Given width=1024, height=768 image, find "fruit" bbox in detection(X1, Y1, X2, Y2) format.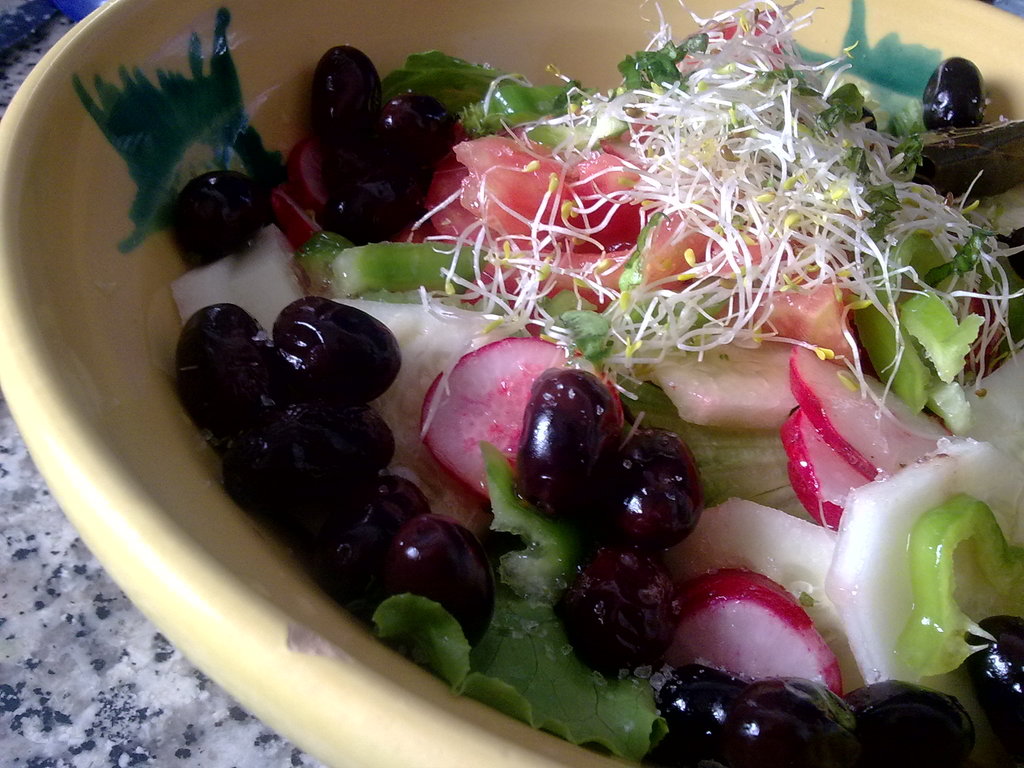
detection(166, 164, 271, 268).
